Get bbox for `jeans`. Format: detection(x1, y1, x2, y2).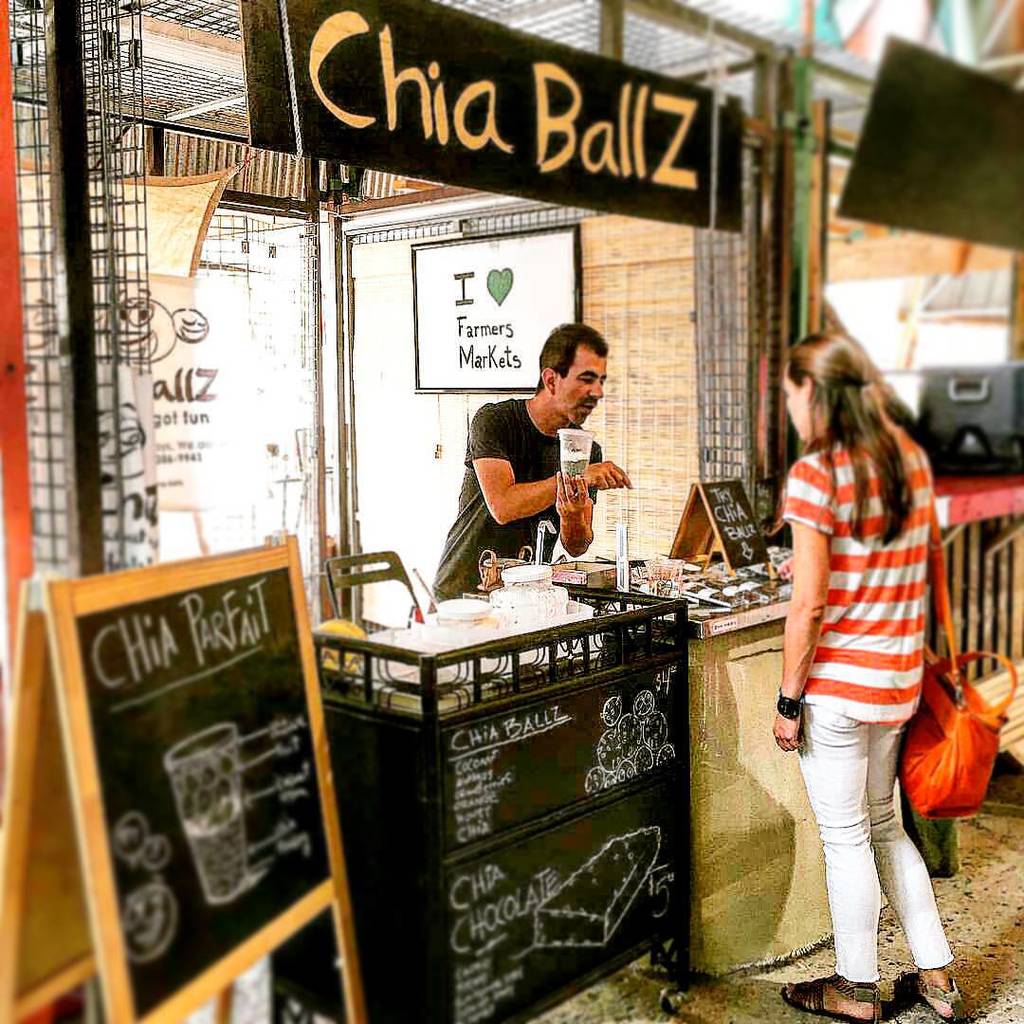
detection(777, 684, 954, 1002).
